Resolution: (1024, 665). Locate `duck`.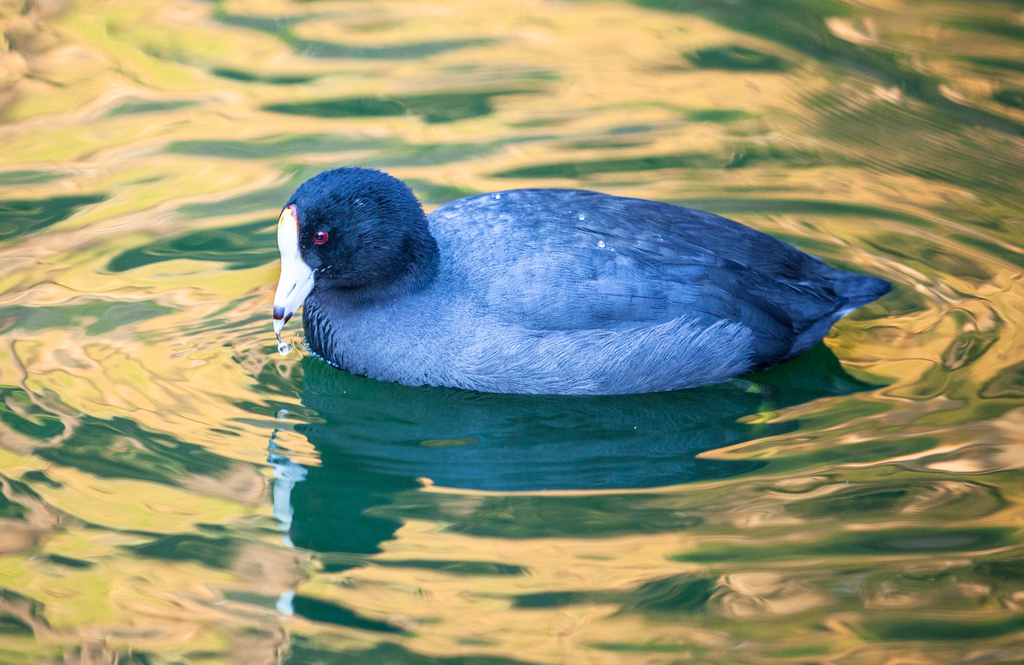
bbox=(266, 166, 892, 421).
